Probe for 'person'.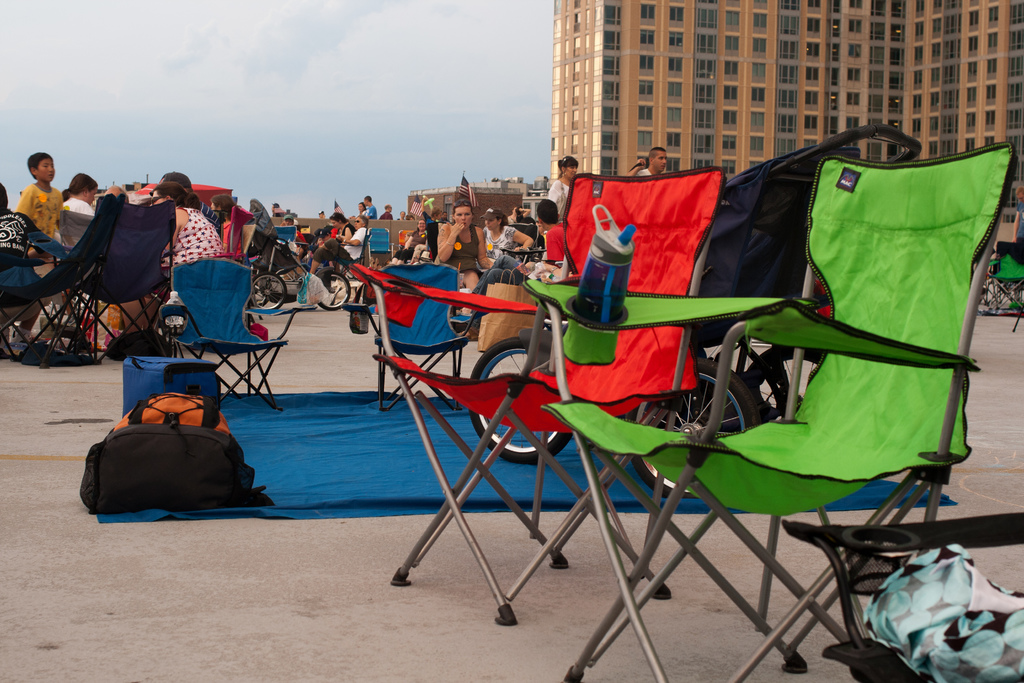
Probe result: 481,212,556,279.
